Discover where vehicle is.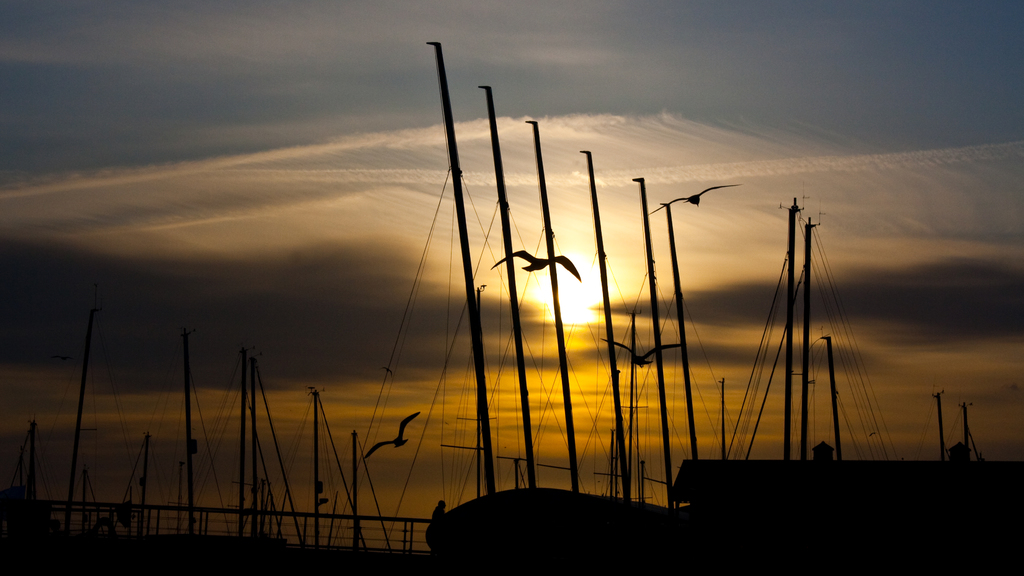
Discovered at <region>422, 37, 722, 573</region>.
